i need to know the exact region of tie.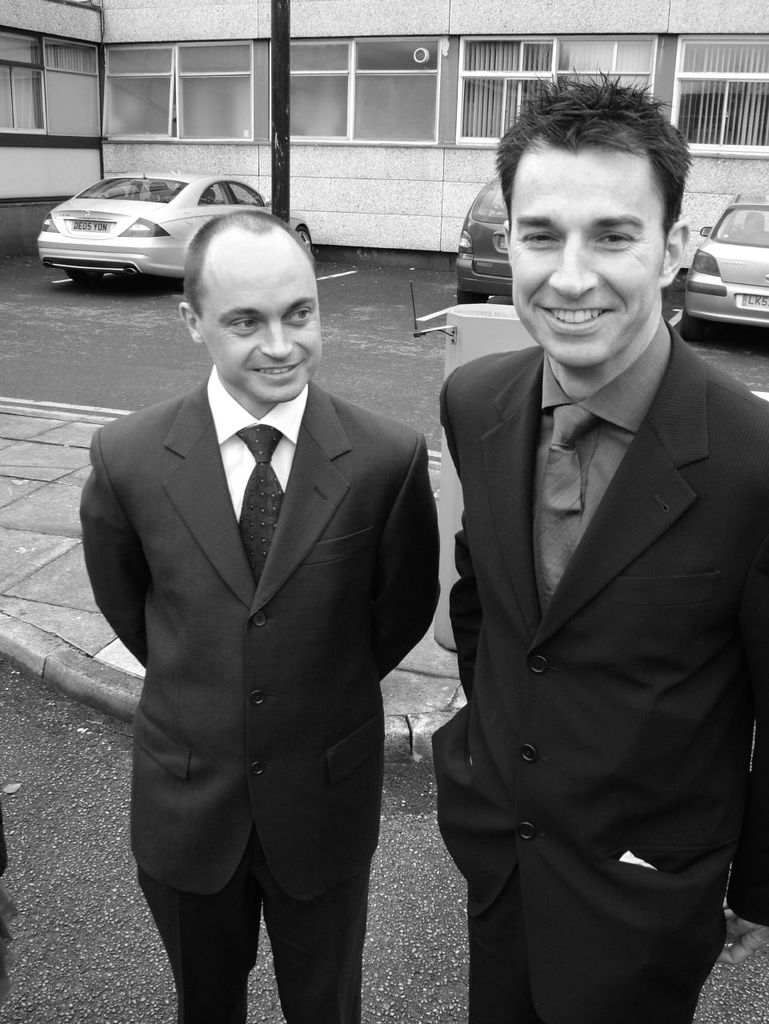
Region: locate(233, 415, 288, 591).
